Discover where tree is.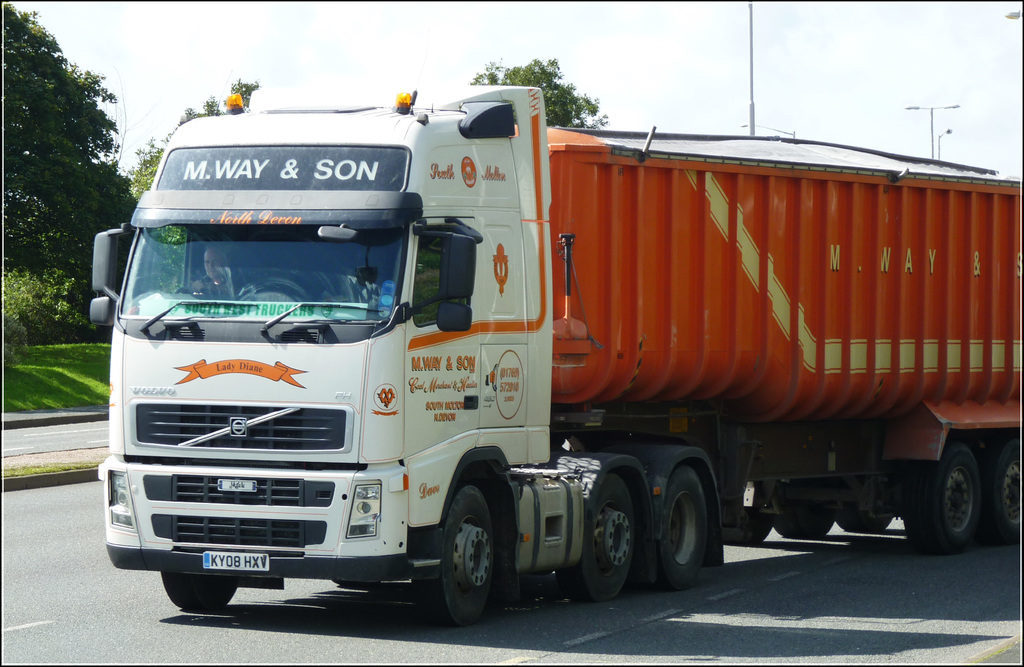
Discovered at left=478, top=51, right=612, bottom=122.
